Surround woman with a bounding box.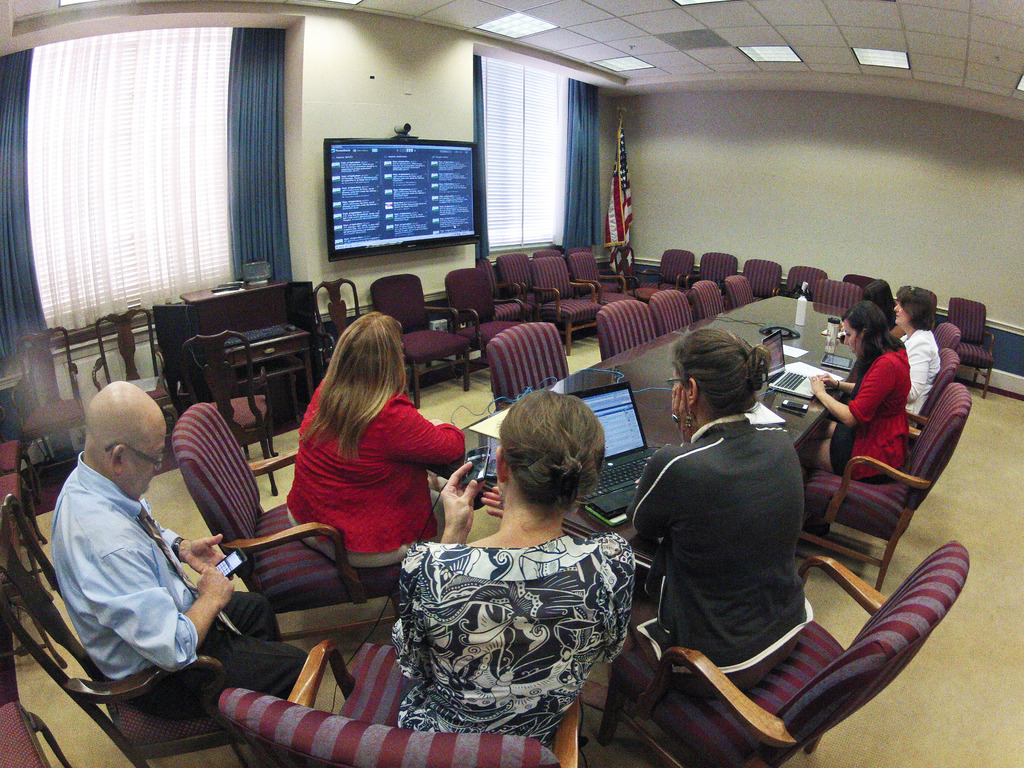
793, 301, 908, 475.
